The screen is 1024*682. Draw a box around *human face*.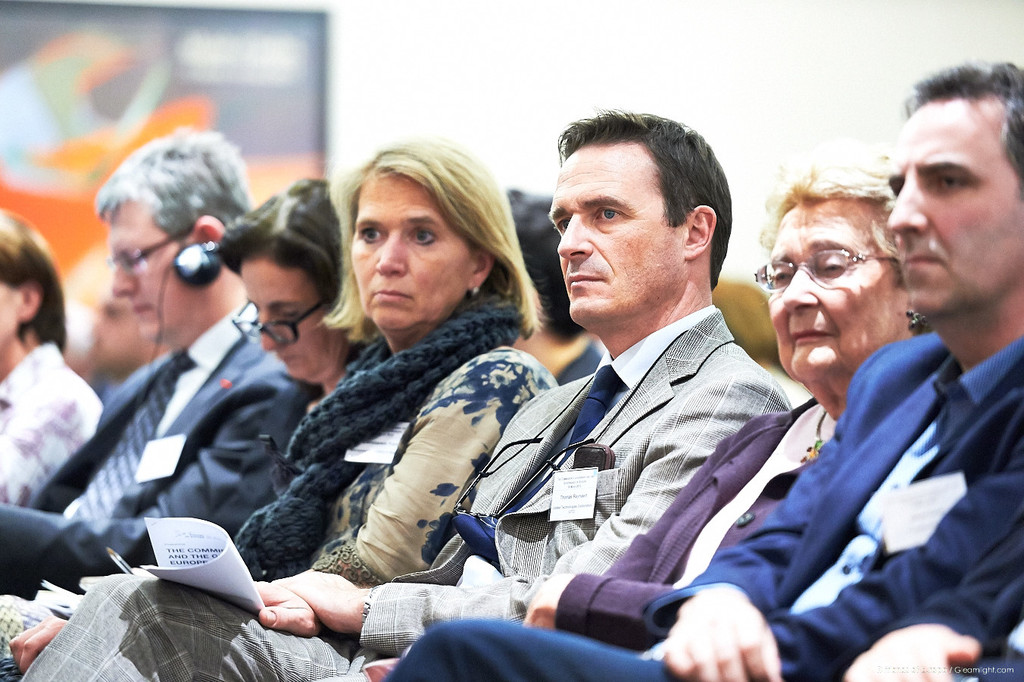
Rect(885, 95, 1023, 322).
